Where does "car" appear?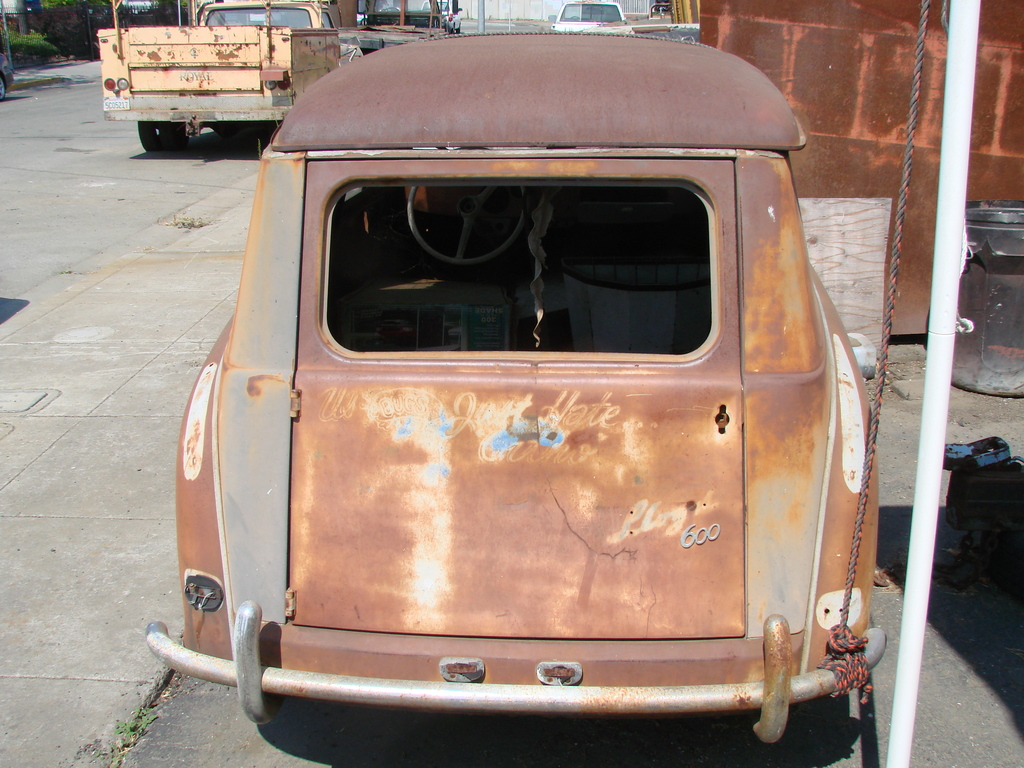
Appears at {"left": 420, "top": 0, "right": 463, "bottom": 35}.
